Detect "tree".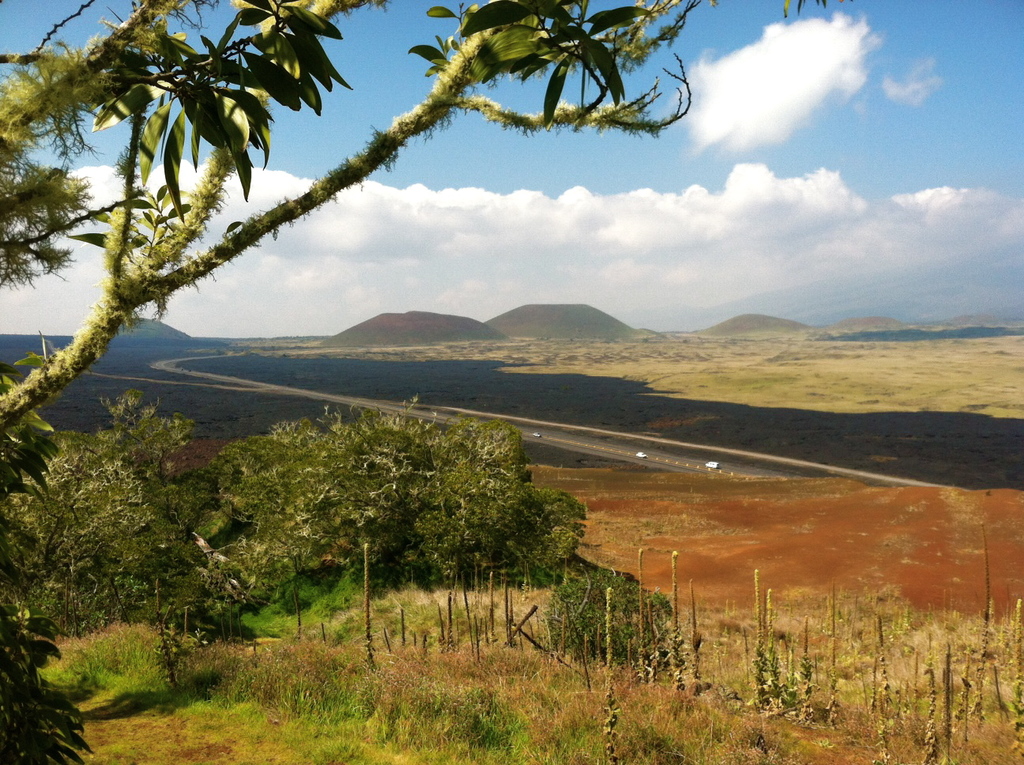
Detected at (x1=0, y1=385, x2=235, y2=651).
